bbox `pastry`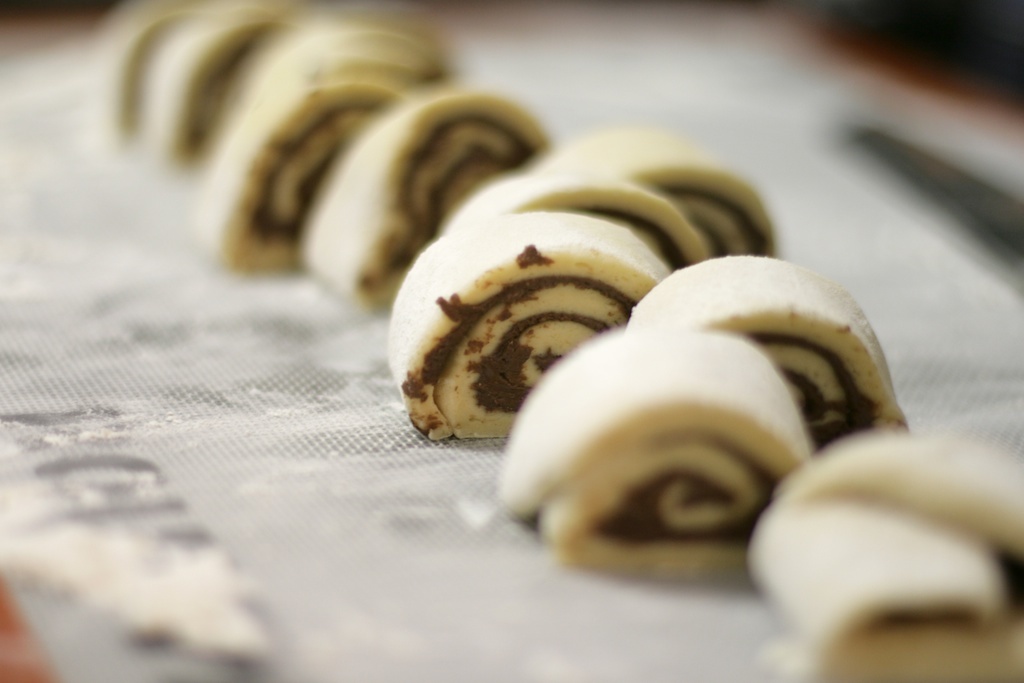
region(497, 331, 808, 581)
